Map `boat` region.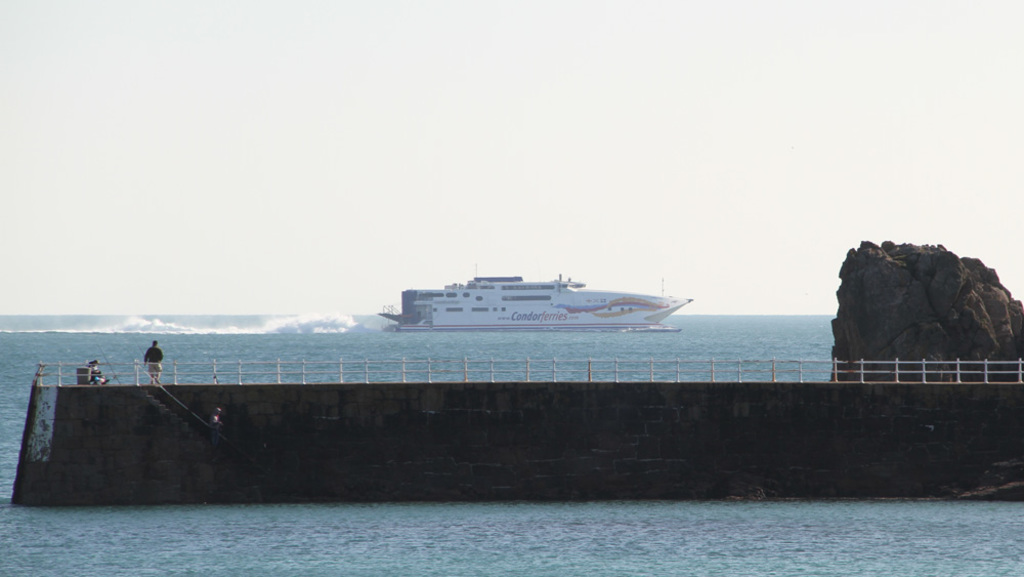
Mapped to (x1=377, y1=250, x2=693, y2=326).
